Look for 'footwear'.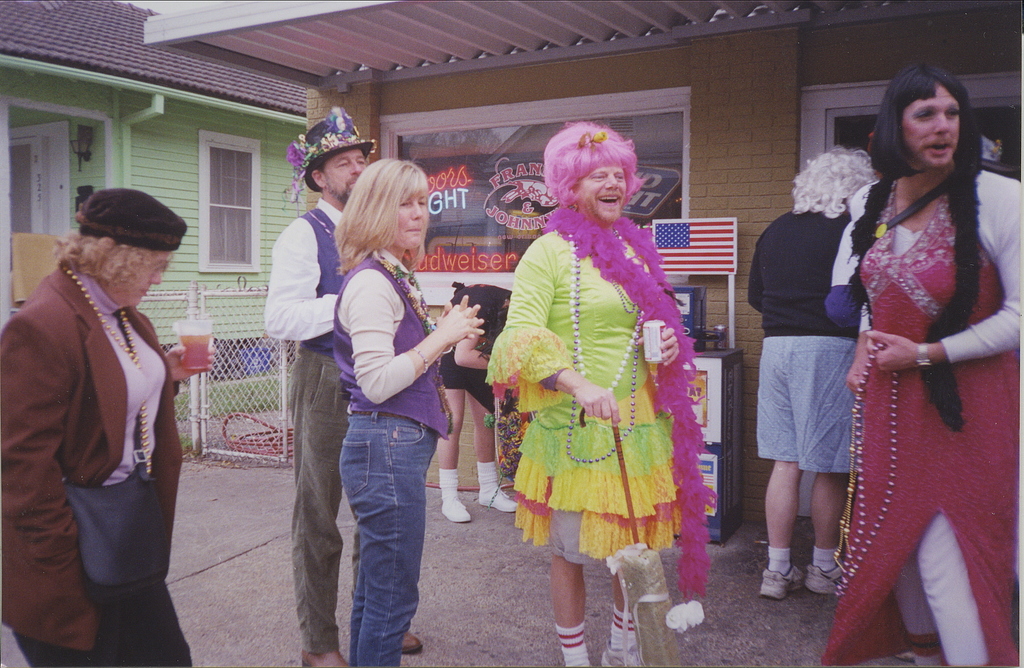
Found: [301, 648, 345, 667].
